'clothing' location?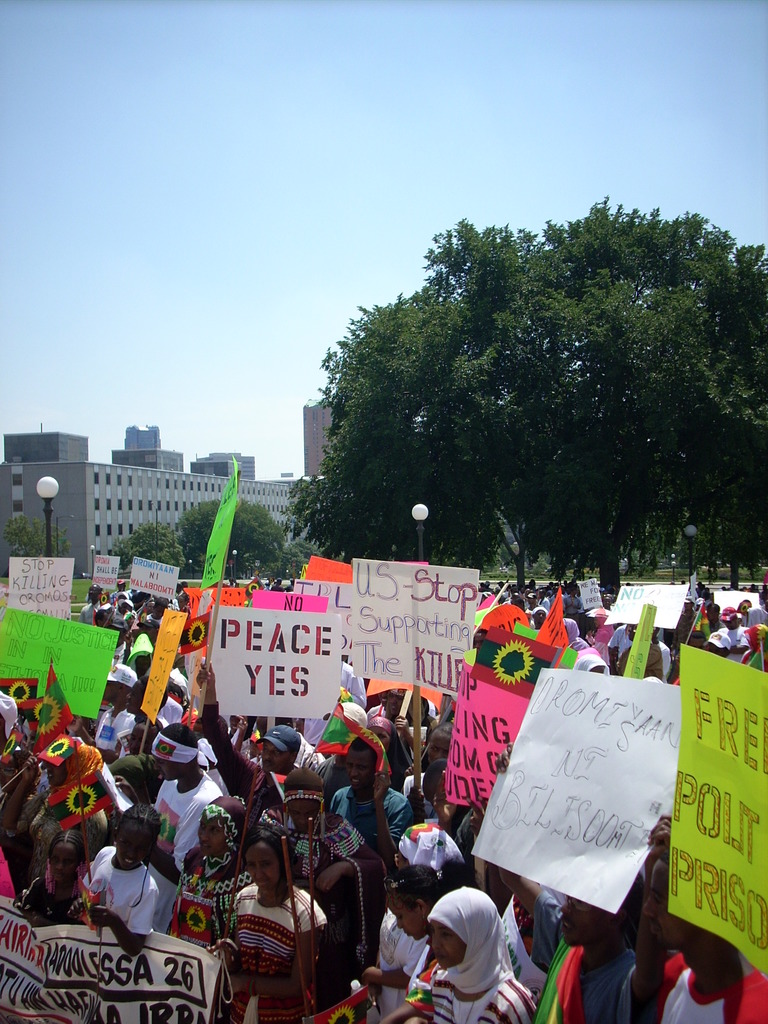
l=38, t=813, r=108, b=895
